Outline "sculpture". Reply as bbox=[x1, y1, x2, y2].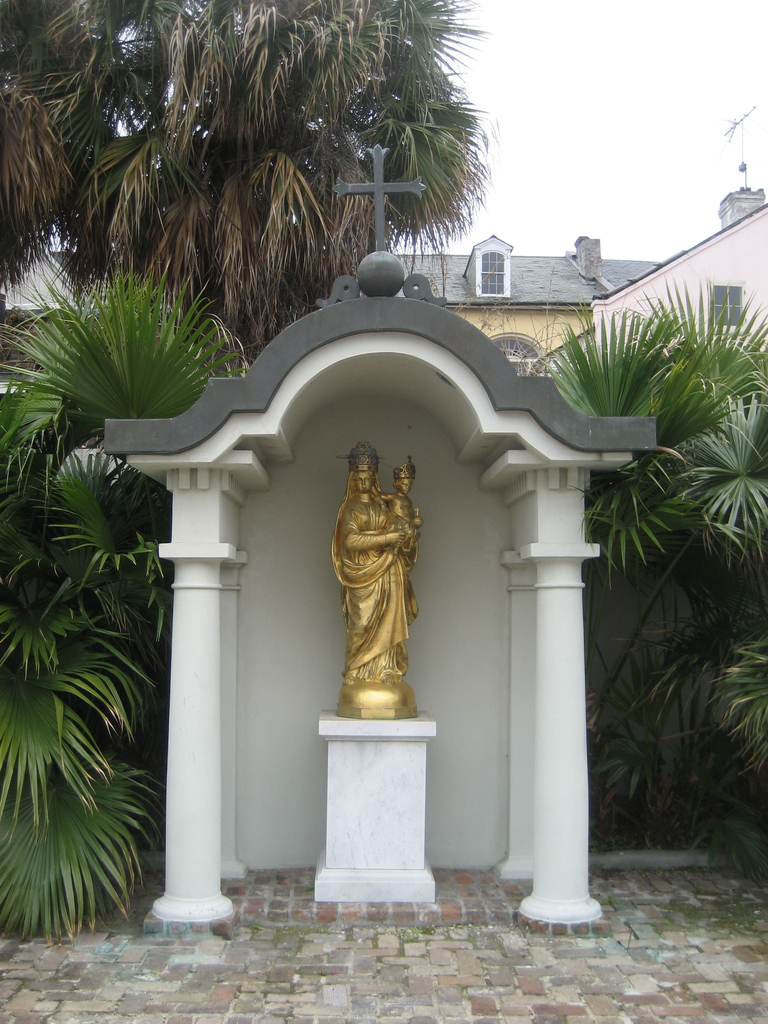
bbox=[318, 455, 437, 735].
